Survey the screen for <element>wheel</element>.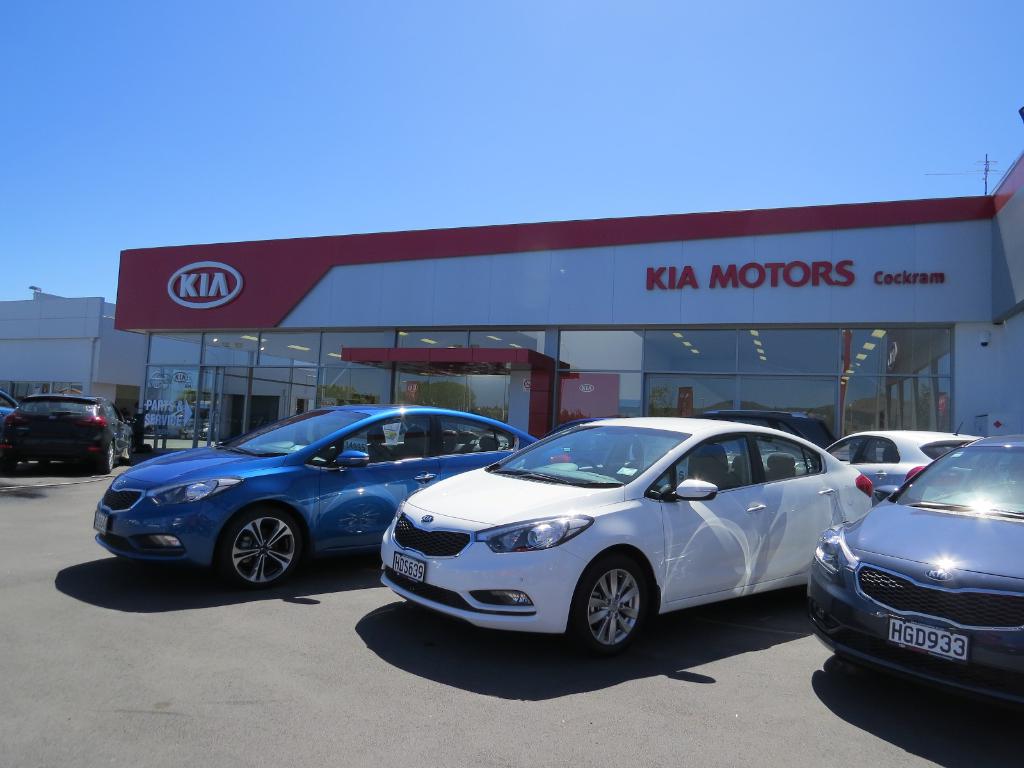
Survey found: left=218, top=504, right=305, bottom=593.
